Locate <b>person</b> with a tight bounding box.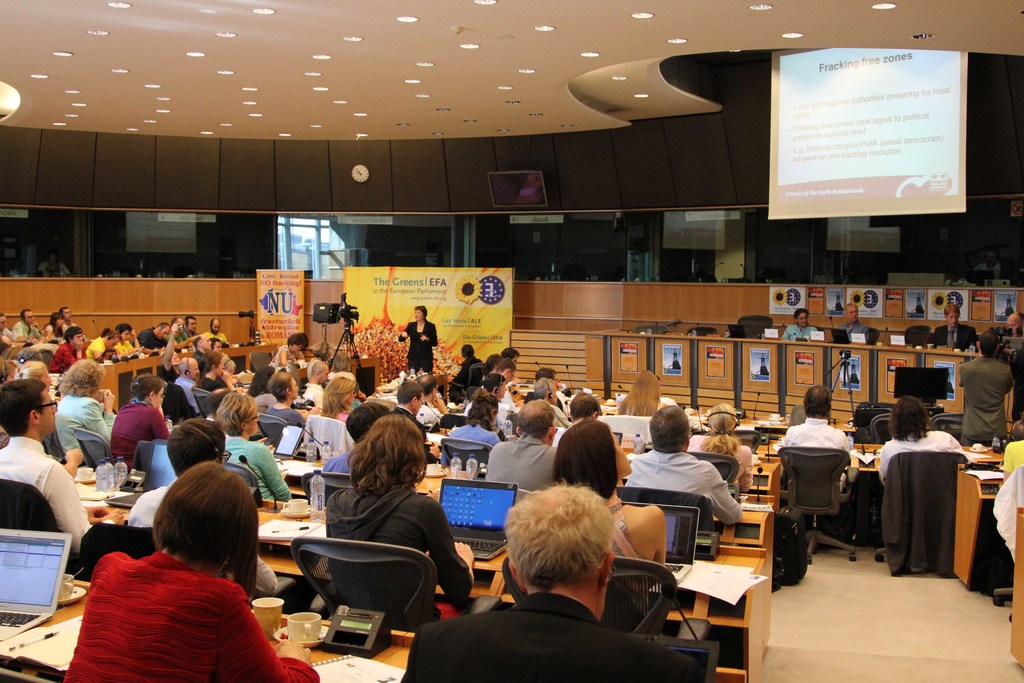
{"x1": 265, "y1": 334, "x2": 299, "y2": 370}.
